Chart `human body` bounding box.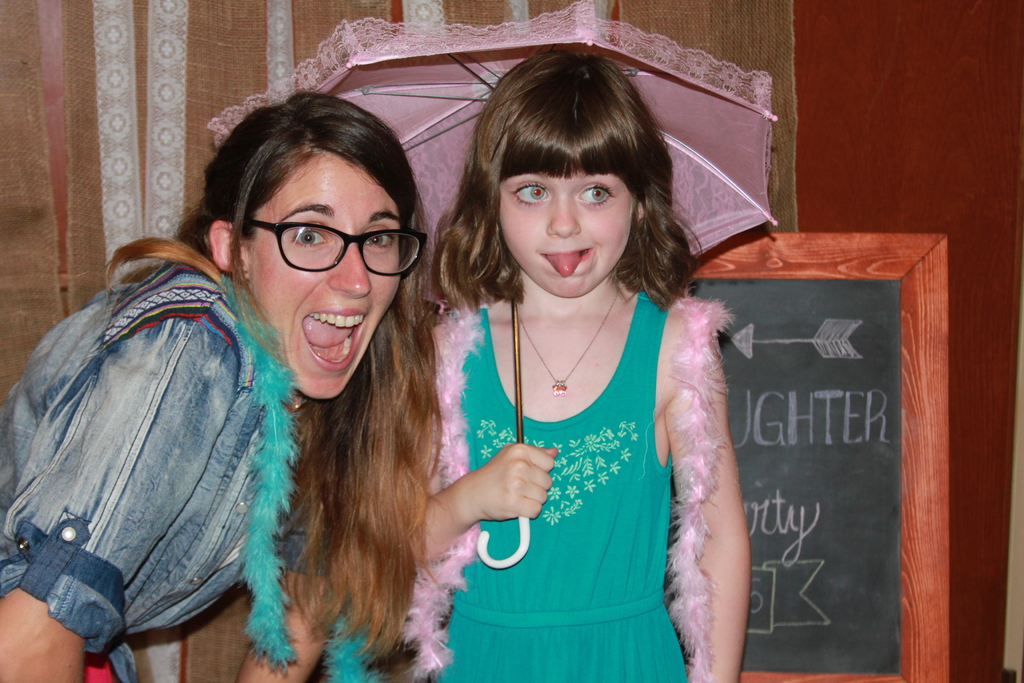
Charted: [left=0, top=85, right=447, bottom=682].
